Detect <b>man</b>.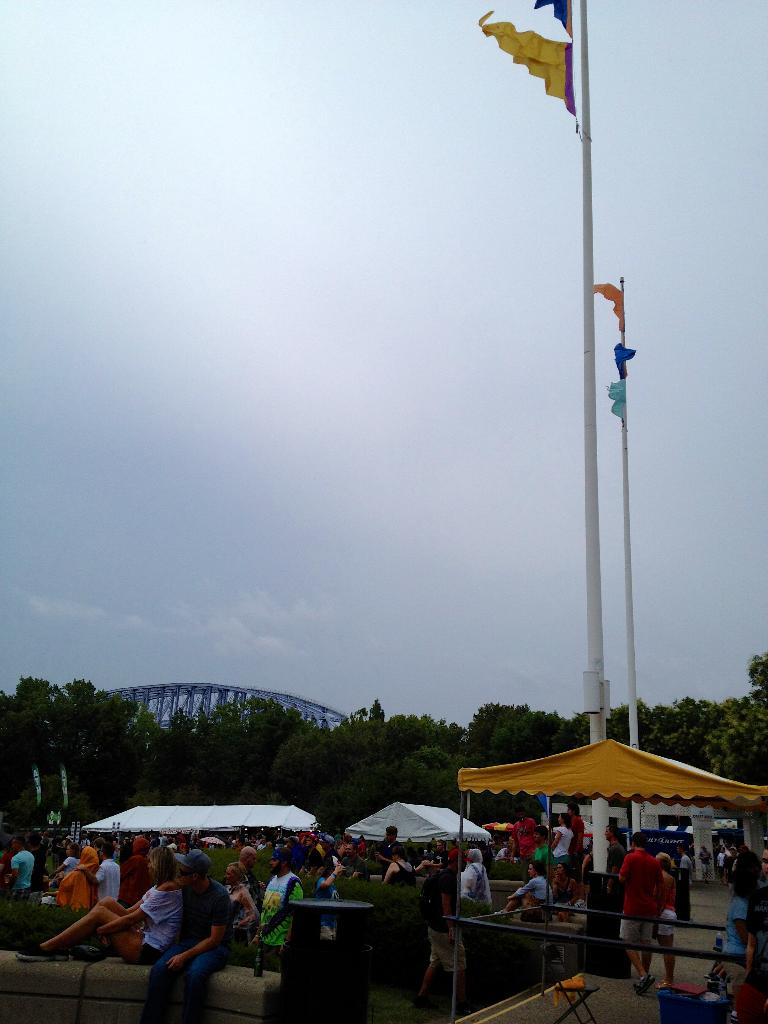
Detected at left=700, top=844, right=714, bottom=883.
